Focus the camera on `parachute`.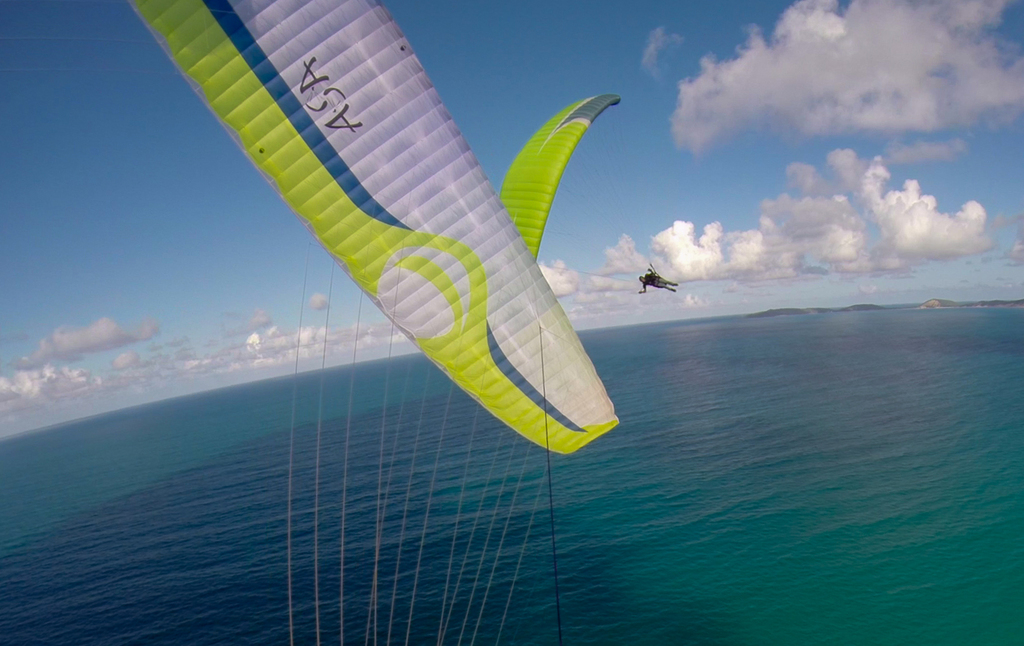
Focus region: 133,0,621,457.
